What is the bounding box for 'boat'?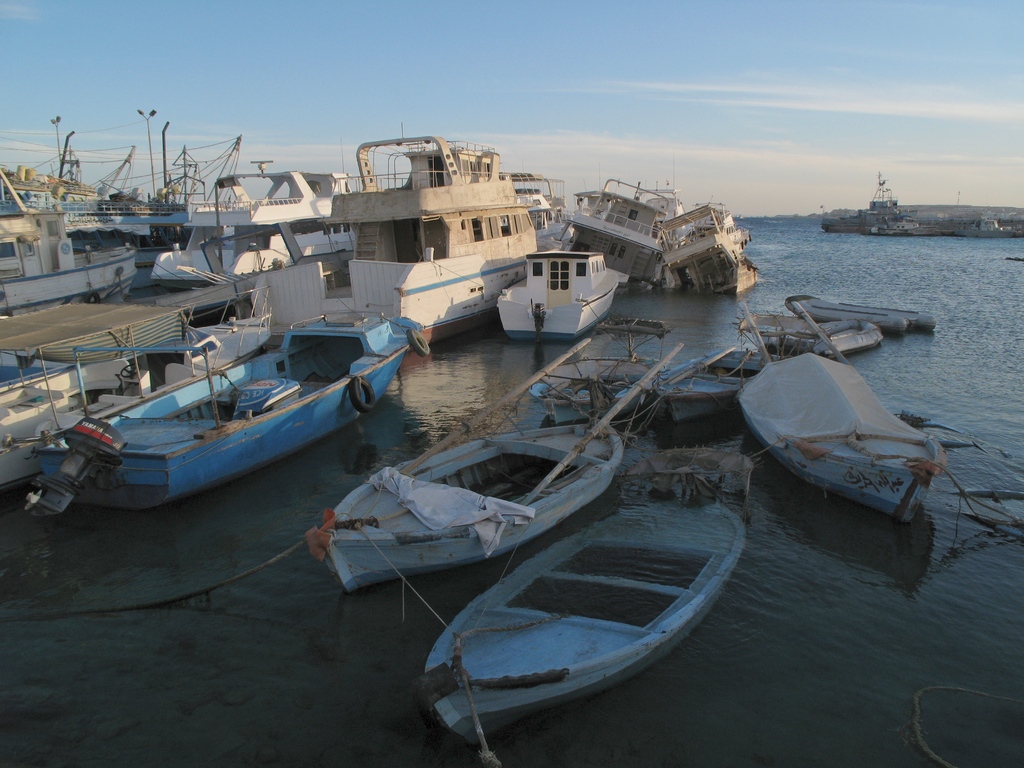
[x1=28, y1=301, x2=401, y2=500].
